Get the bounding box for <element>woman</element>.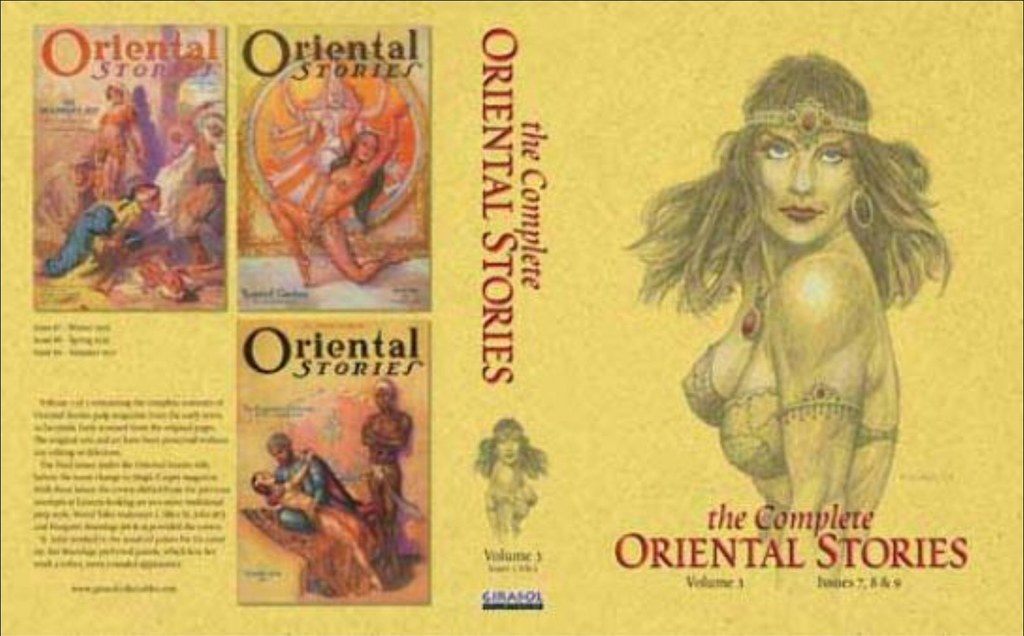
detection(266, 104, 418, 288).
